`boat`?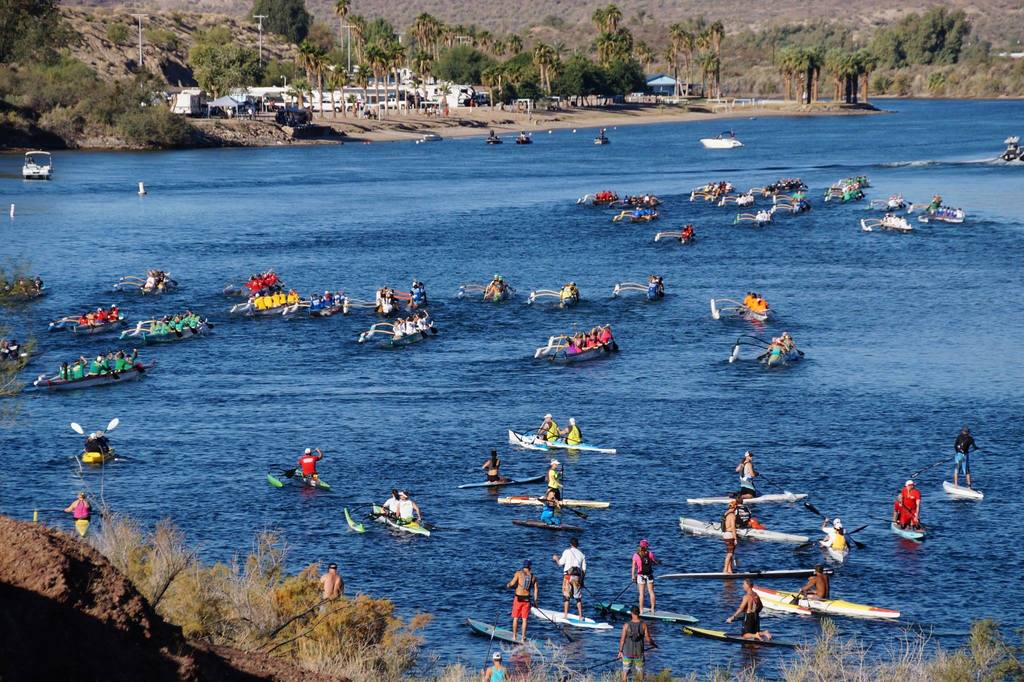
crop(371, 285, 400, 314)
